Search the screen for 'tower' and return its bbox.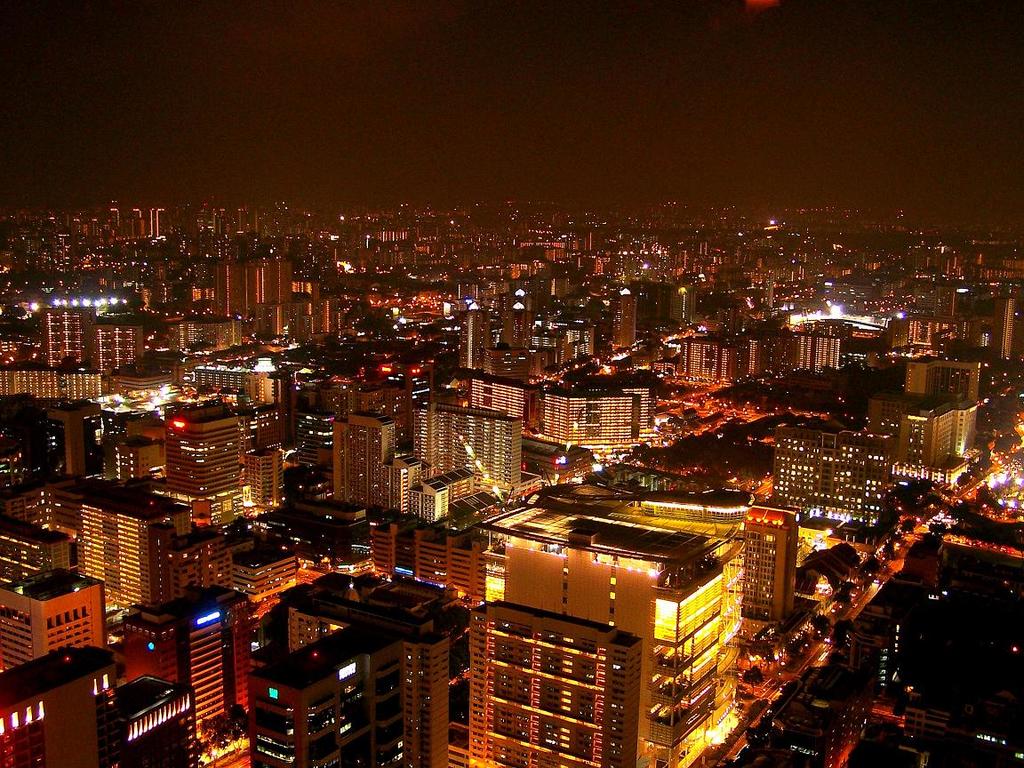
Found: <box>109,585,246,743</box>.
